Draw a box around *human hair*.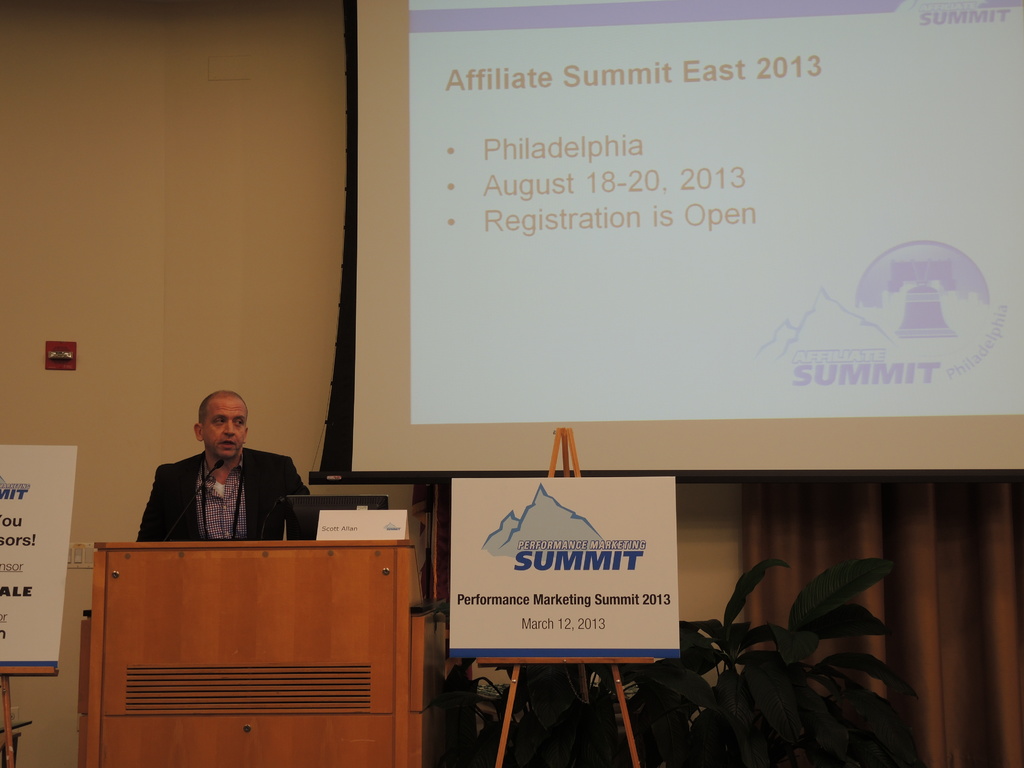
{"x1": 200, "y1": 394, "x2": 248, "y2": 420}.
